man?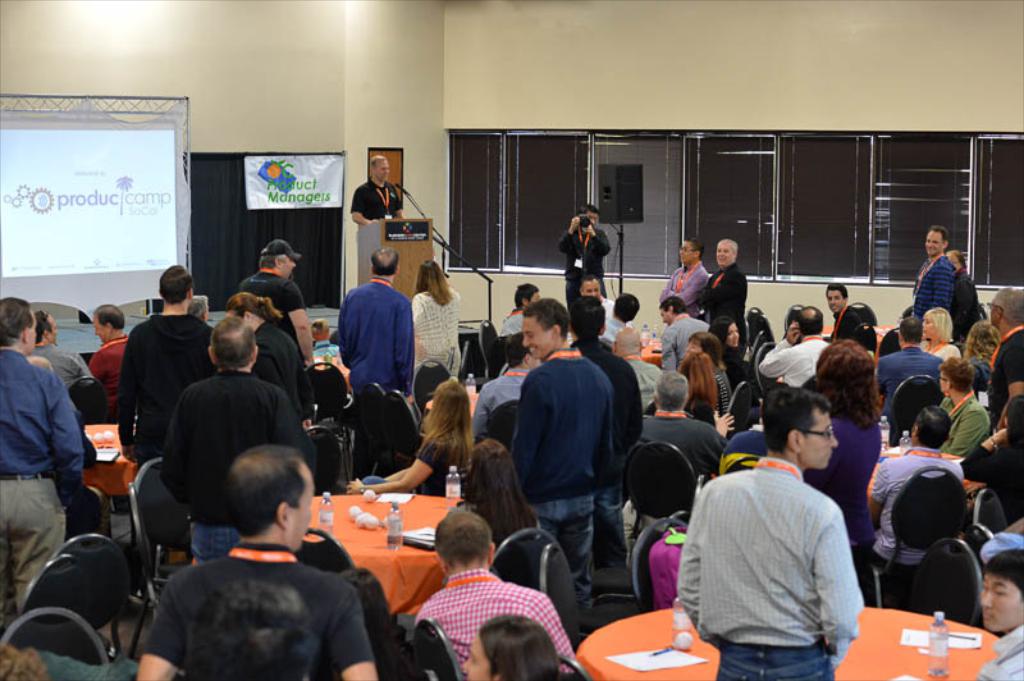
Rect(863, 403, 963, 608)
